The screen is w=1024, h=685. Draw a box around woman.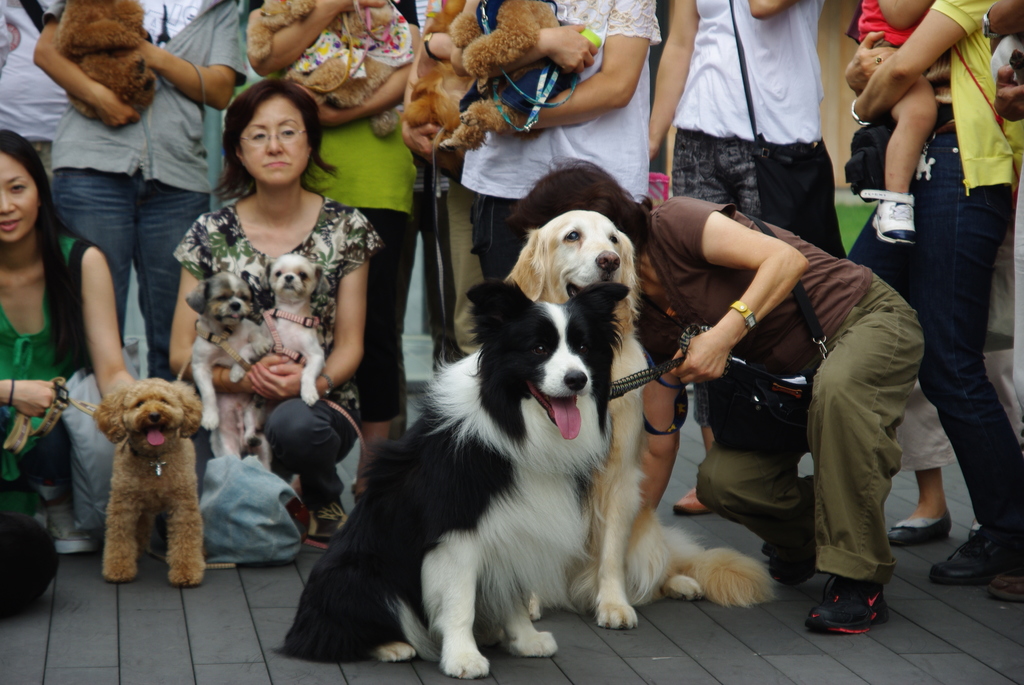
0,118,144,556.
